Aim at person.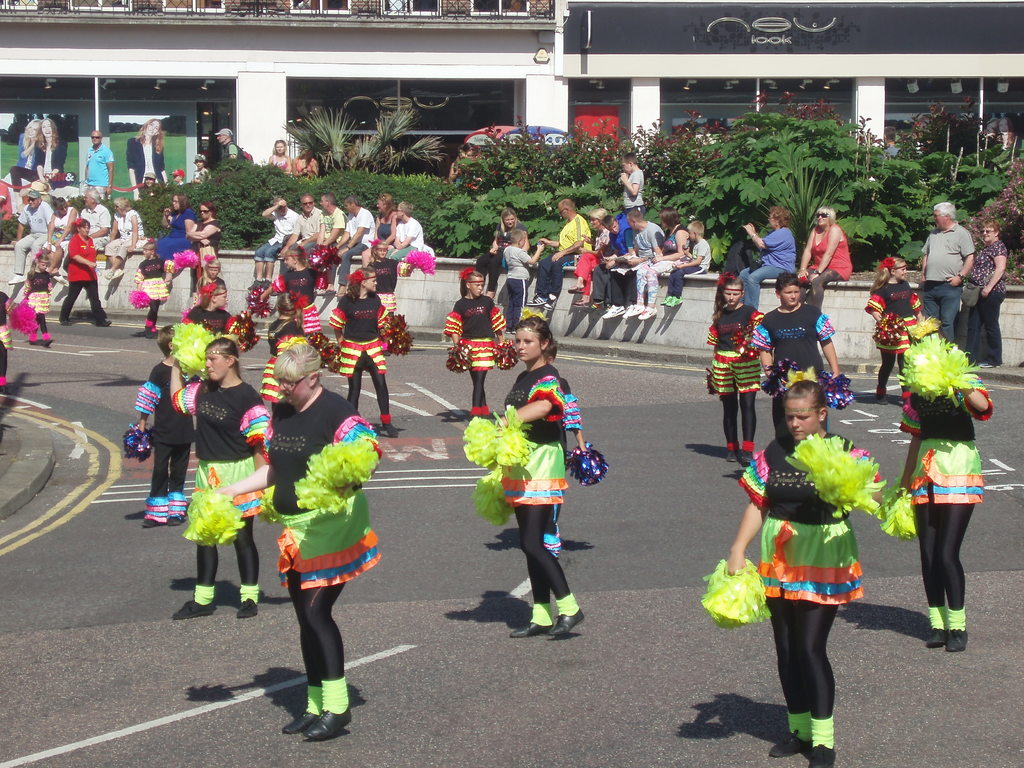
Aimed at 894, 308, 997, 646.
